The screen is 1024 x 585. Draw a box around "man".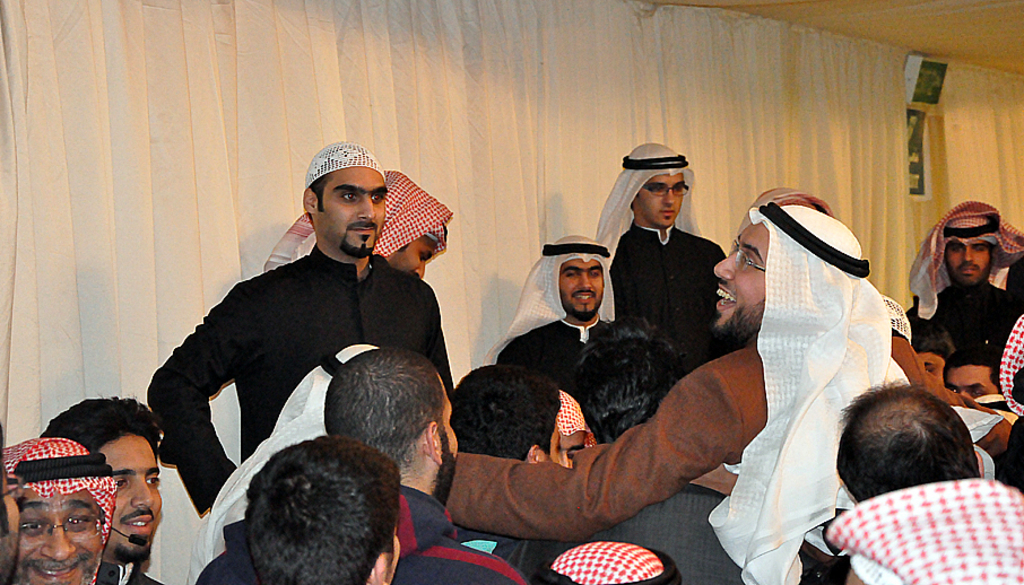
{"left": 0, "top": 431, "right": 115, "bottom": 584}.
